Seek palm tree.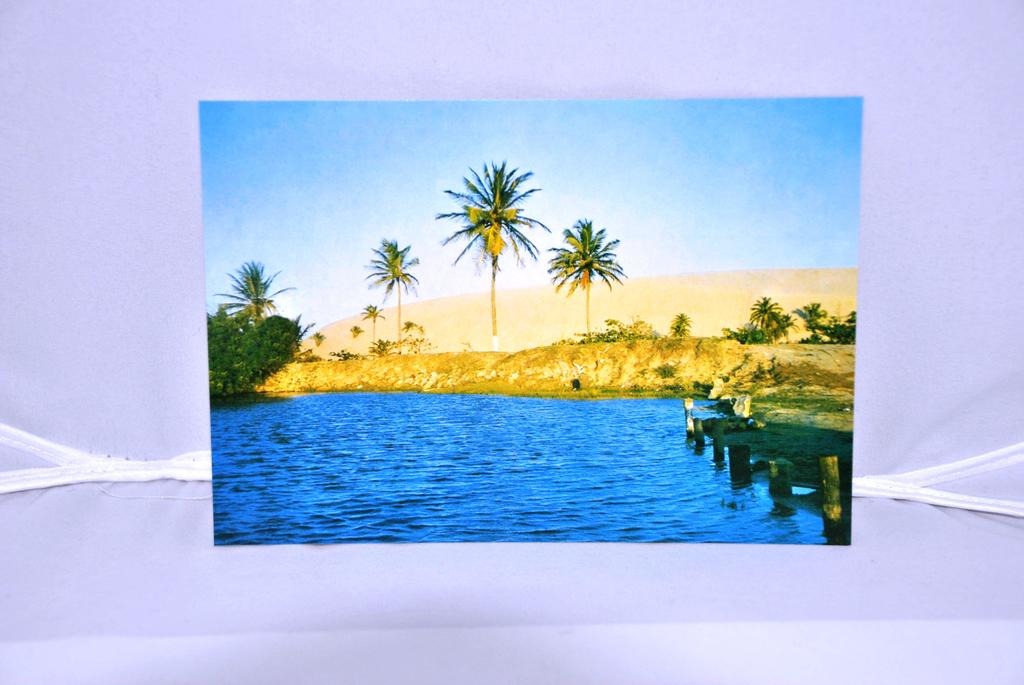
bbox=(359, 300, 388, 358).
